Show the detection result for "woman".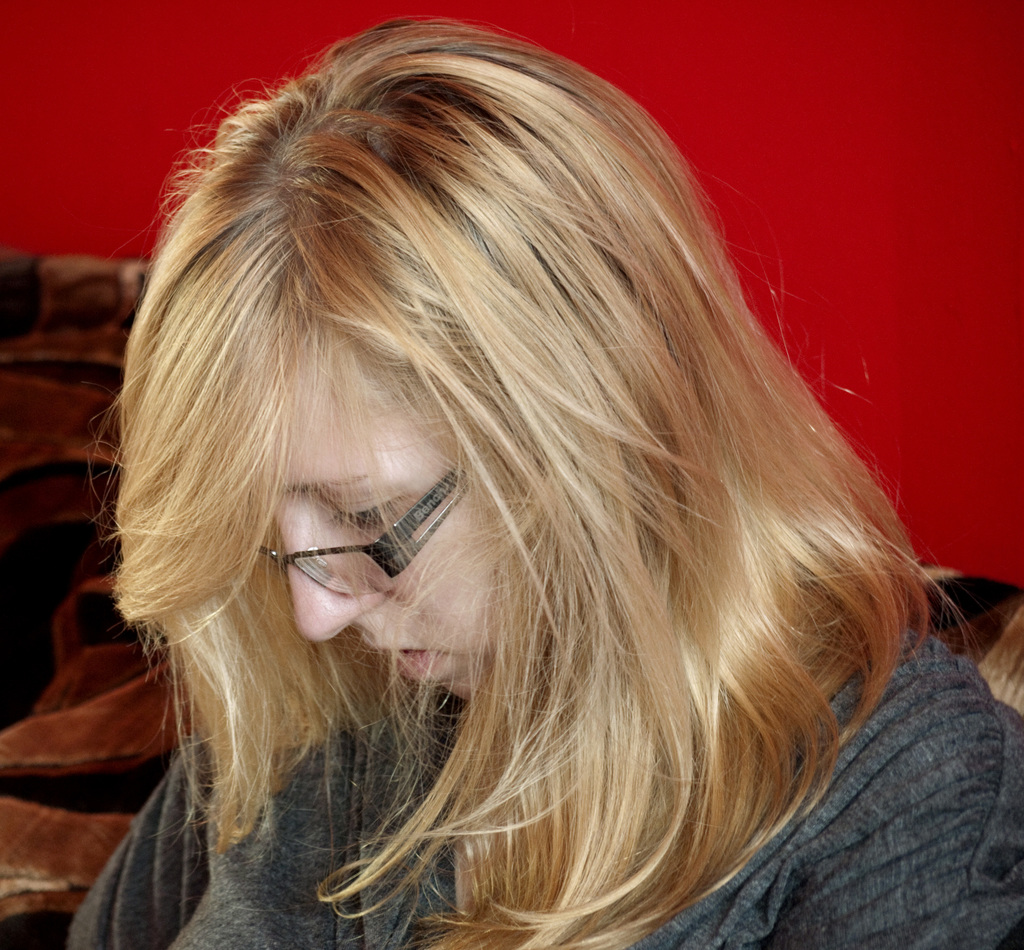
[56,24,1023,949].
